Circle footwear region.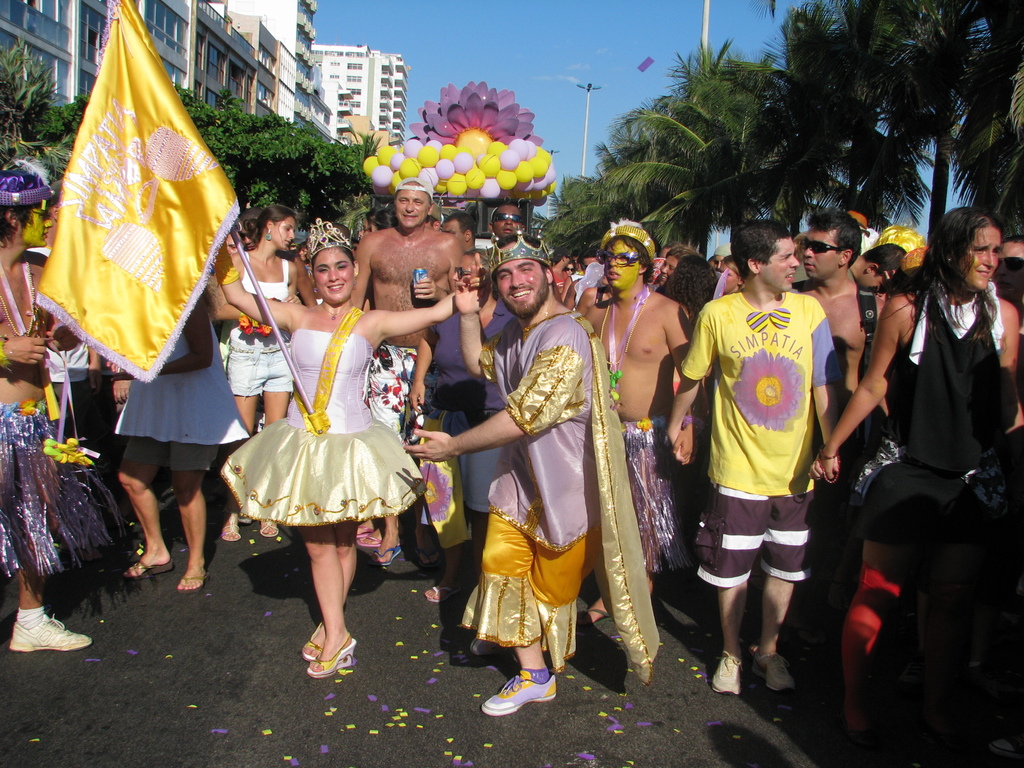
Region: locate(301, 622, 327, 664).
